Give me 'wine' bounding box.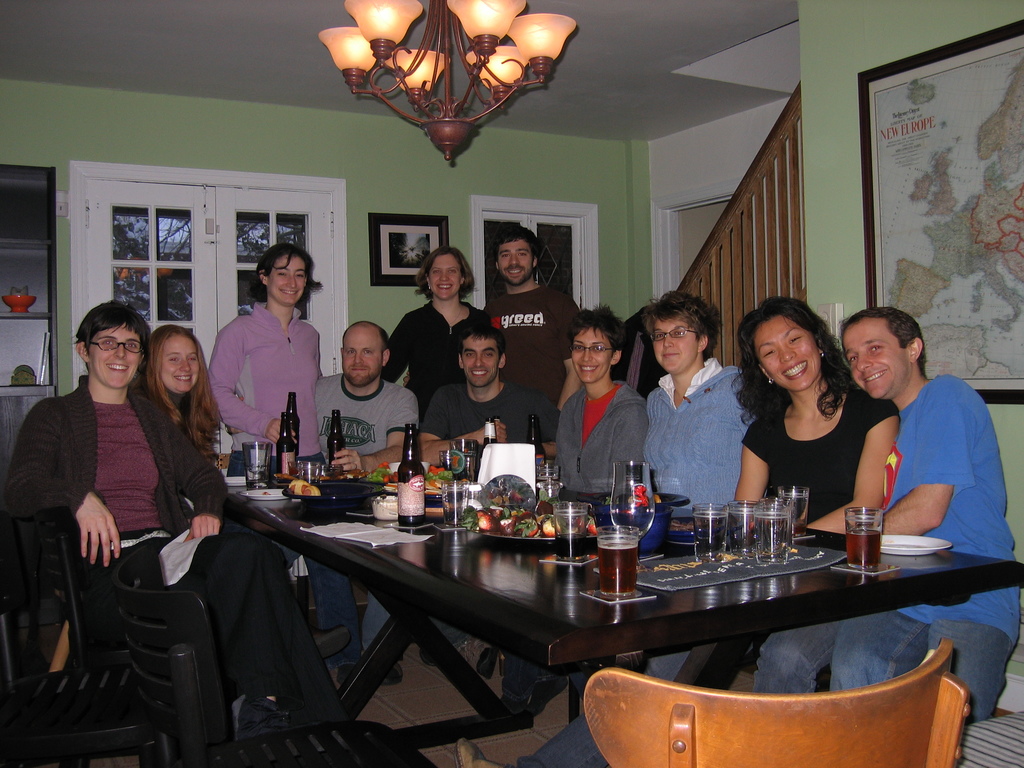
locate(845, 528, 879, 569).
